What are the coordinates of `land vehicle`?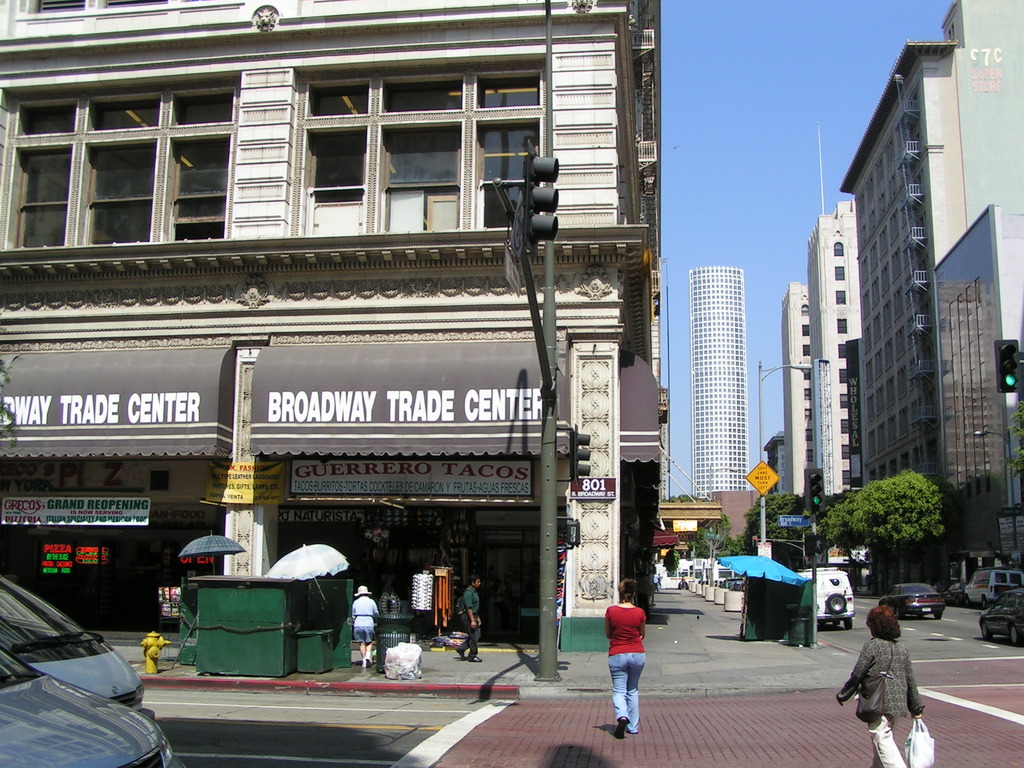
[966,572,1023,605].
